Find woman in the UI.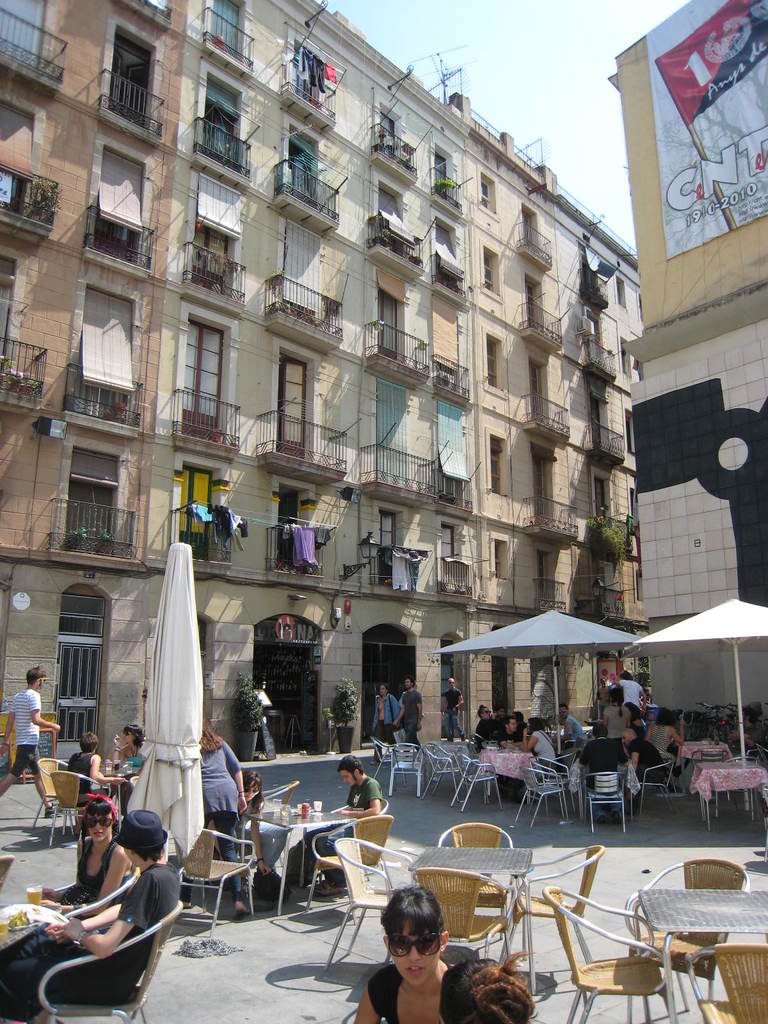
UI element at select_region(437, 938, 550, 1023).
